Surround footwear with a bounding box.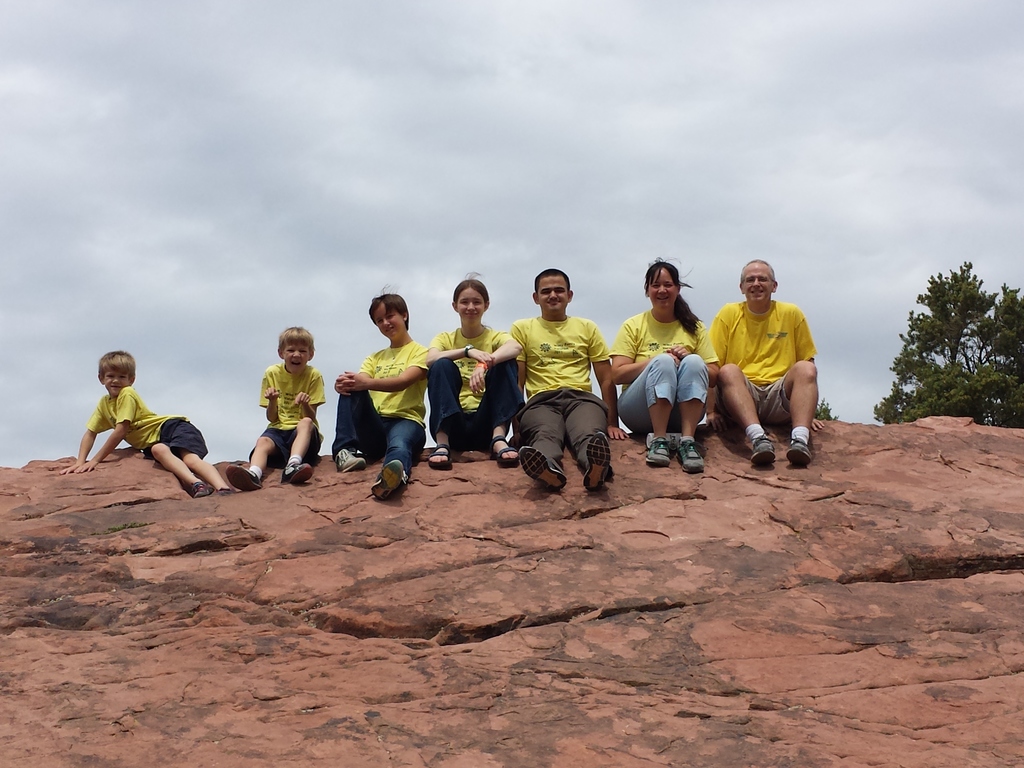
Rect(677, 439, 703, 470).
